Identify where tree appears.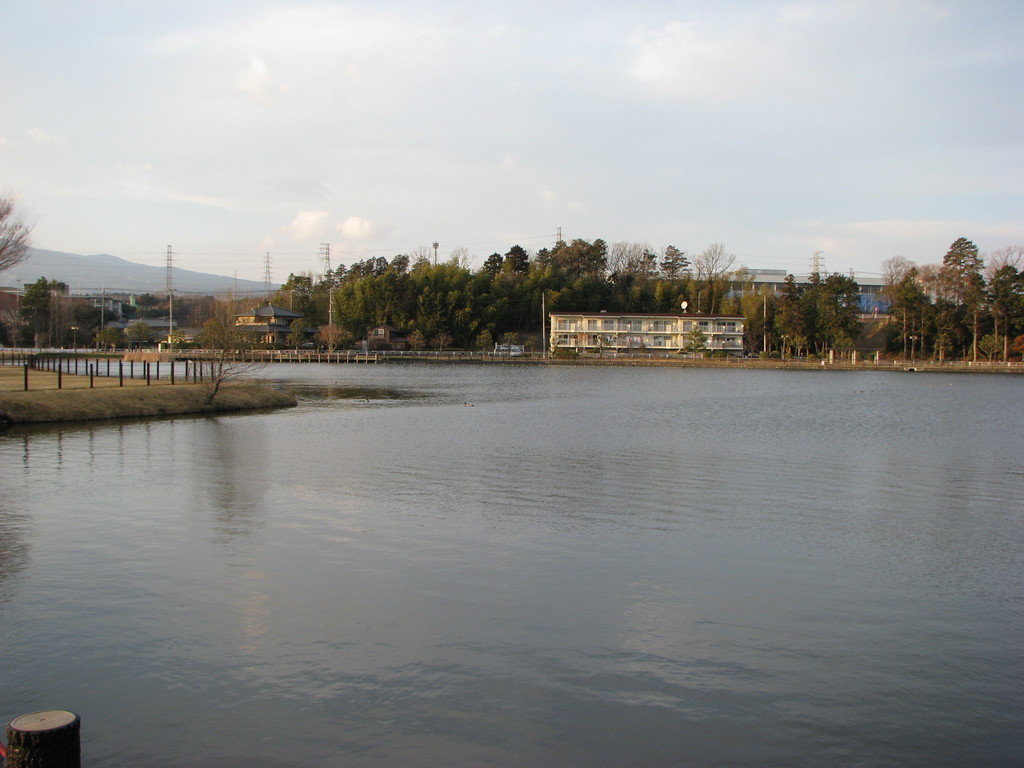
Appears at x1=507 y1=332 x2=519 y2=360.
